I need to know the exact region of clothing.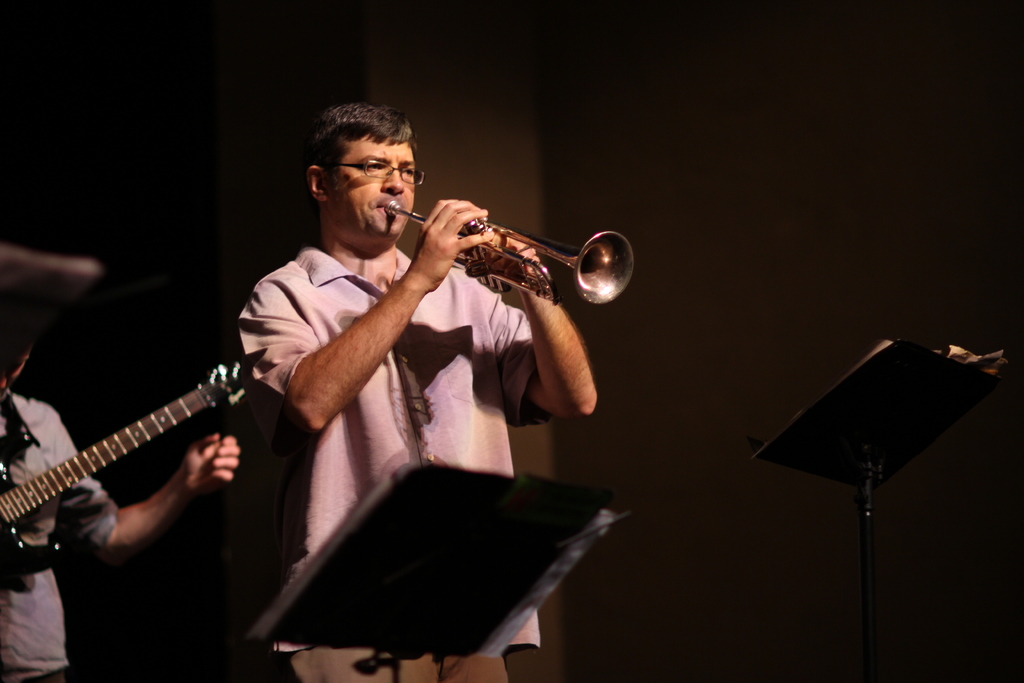
Region: (left=0, top=389, right=119, bottom=682).
